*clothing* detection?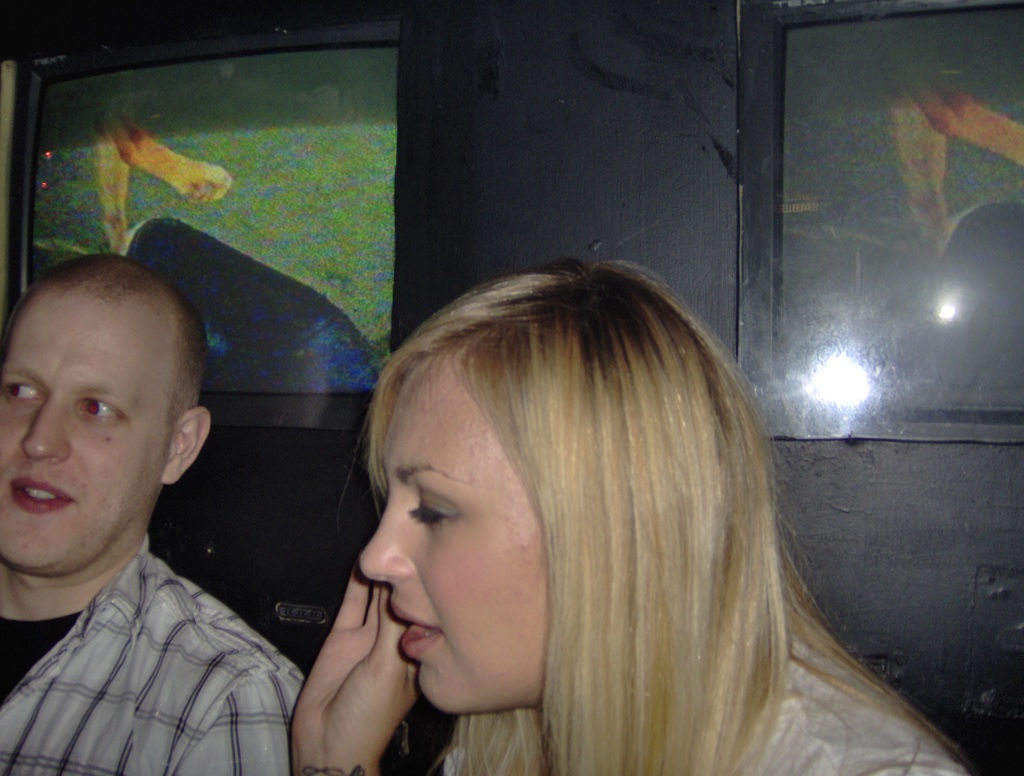
<box>12,495,301,766</box>
